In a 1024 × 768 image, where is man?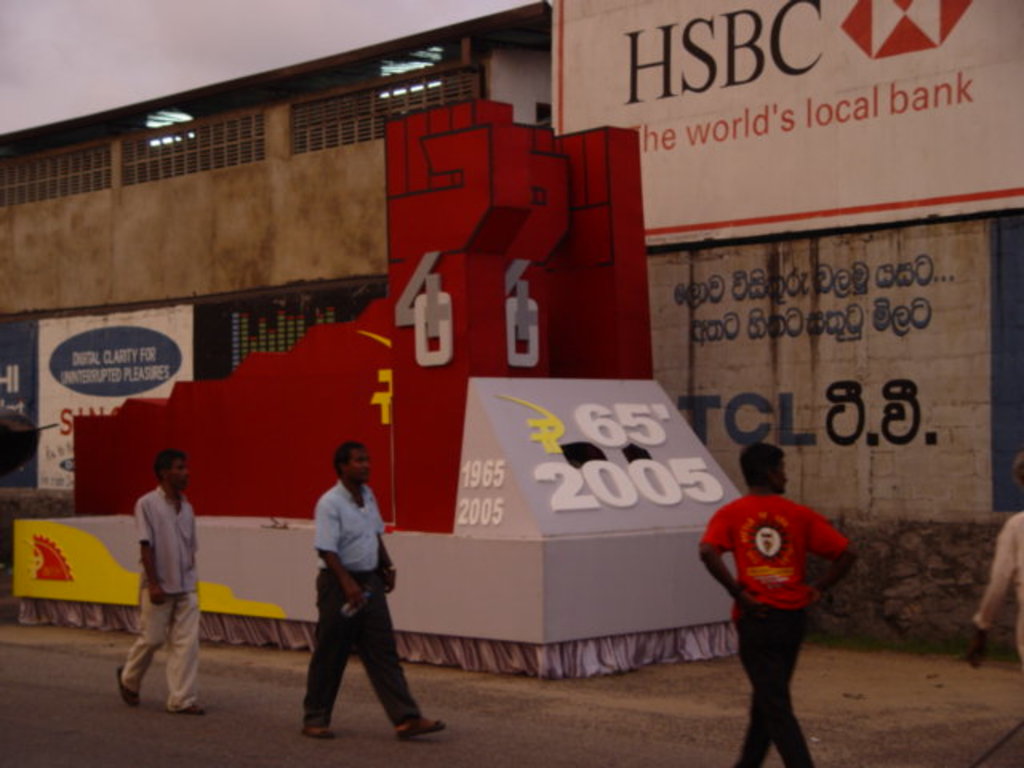
BBox(699, 440, 859, 766).
